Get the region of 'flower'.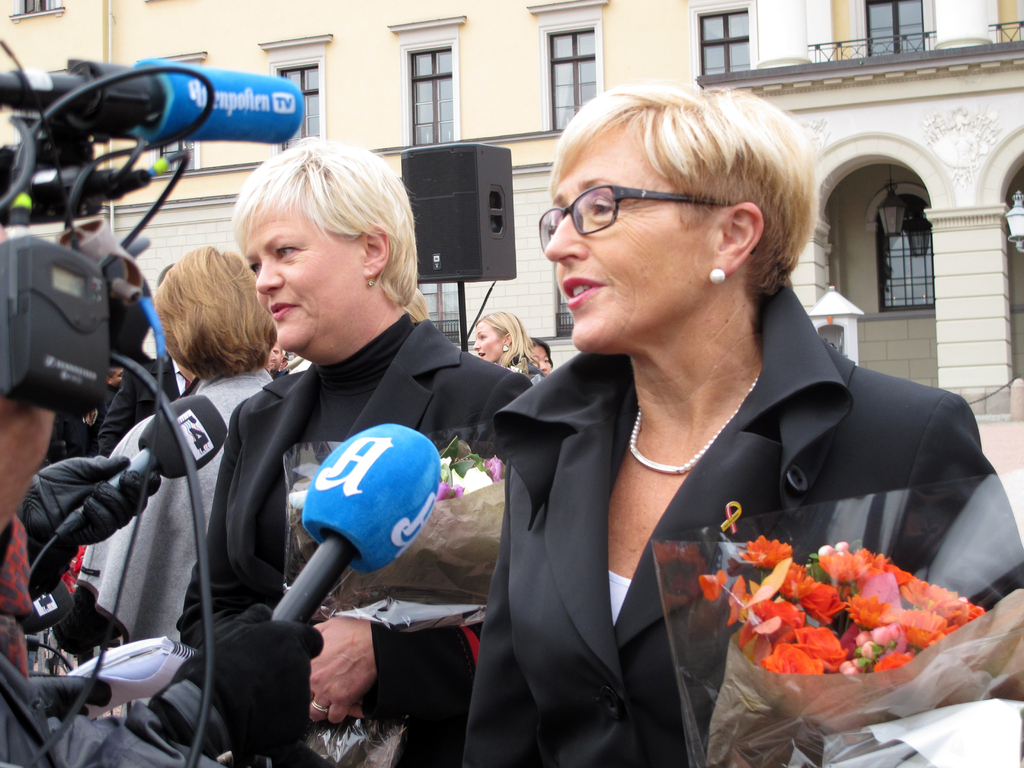
x1=437, y1=452, x2=457, y2=479.
